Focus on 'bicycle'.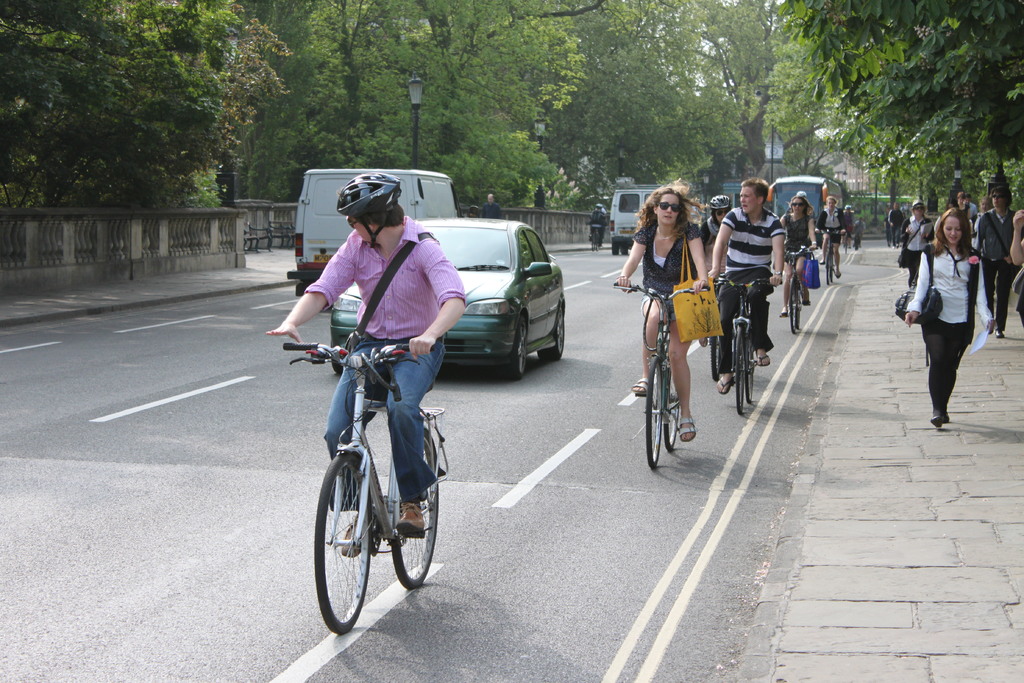
Focused at (586, 222, 602, 251).
